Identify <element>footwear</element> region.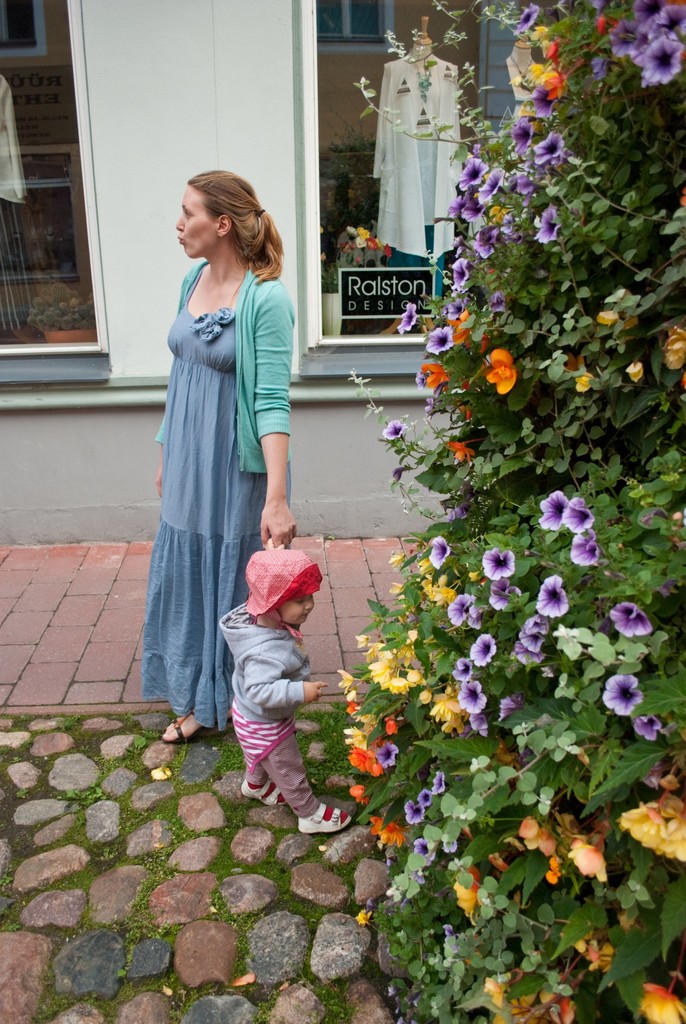
Region: bbox(163, 699, 238, 745).
